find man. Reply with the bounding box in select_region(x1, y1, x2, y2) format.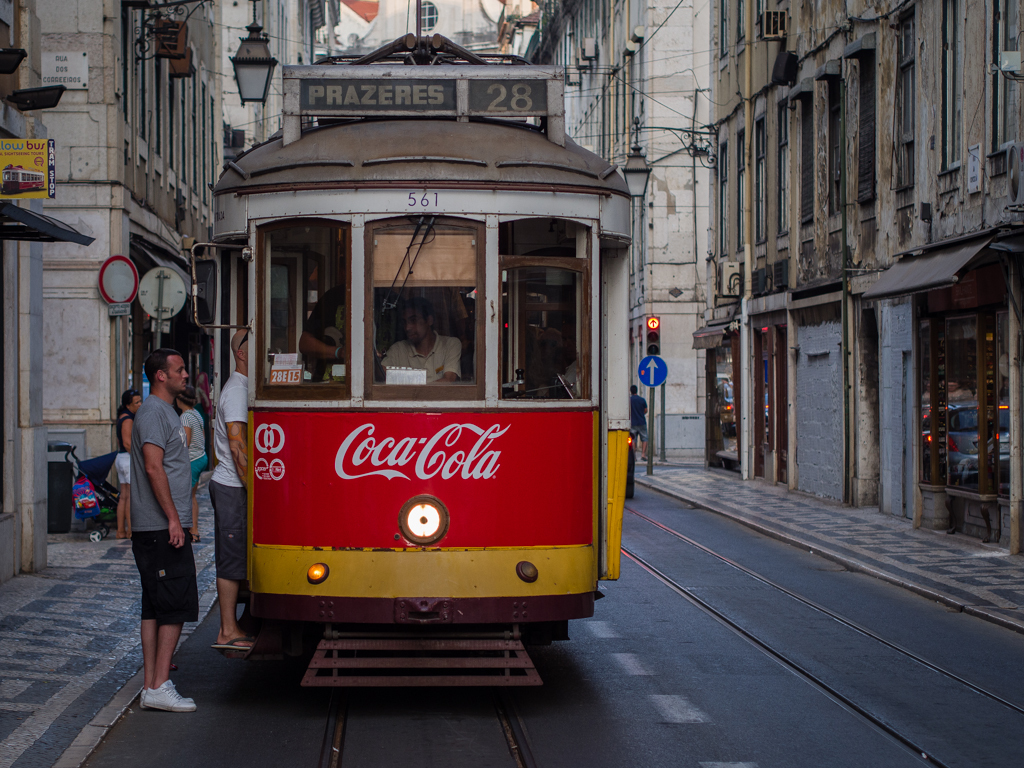
select_region(204, 325, 255, 652).
